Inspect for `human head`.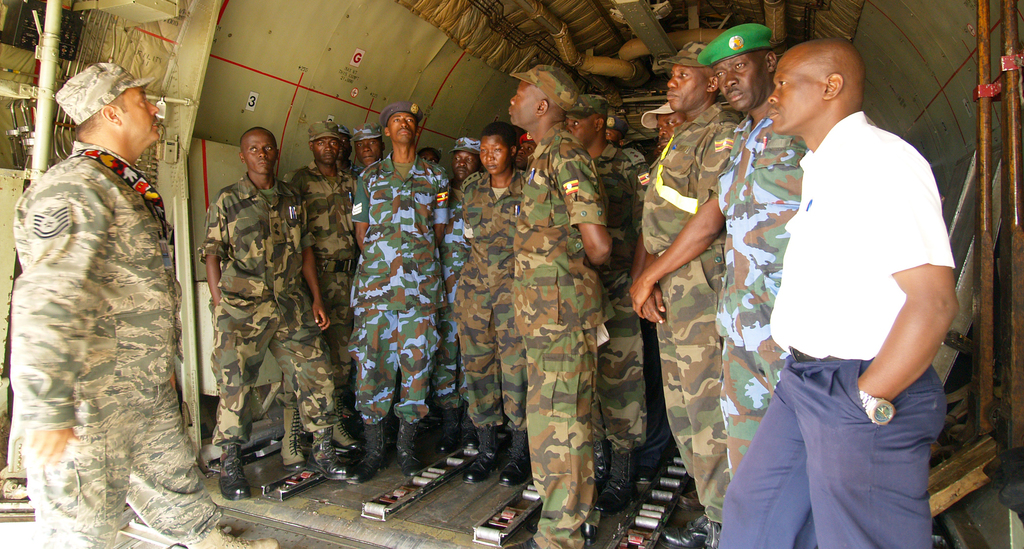
Inspection: box(307, 122, 343, 168).
